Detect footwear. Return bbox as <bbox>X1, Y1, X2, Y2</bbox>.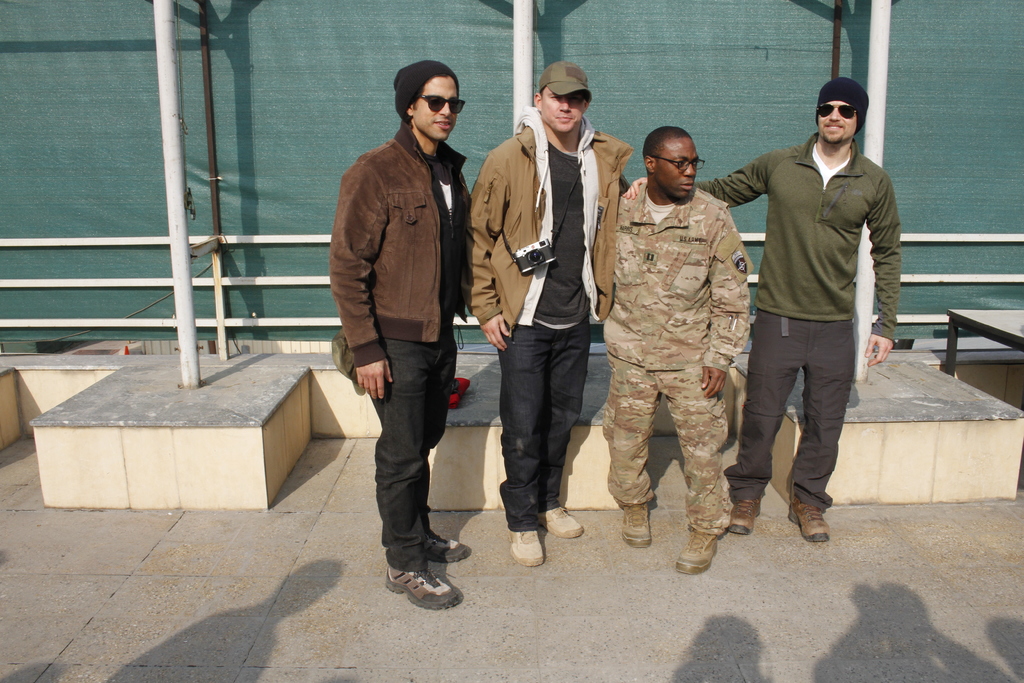
<bbox>506, 525, 552, 565</bbox>.
